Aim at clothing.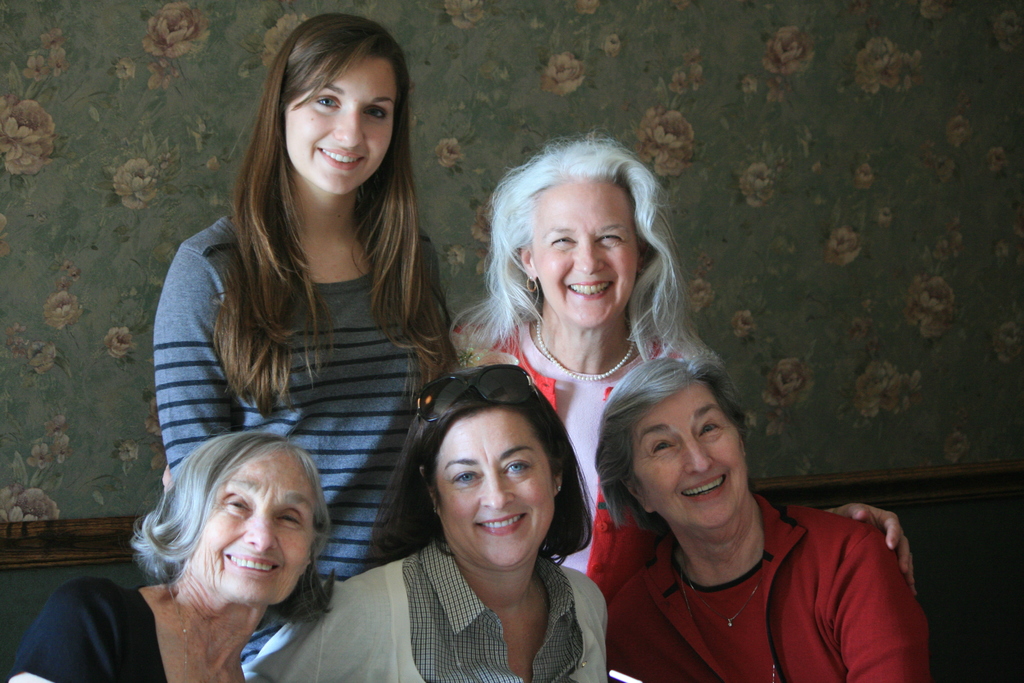
Aimed at crop(5, 588, 168, 682).
